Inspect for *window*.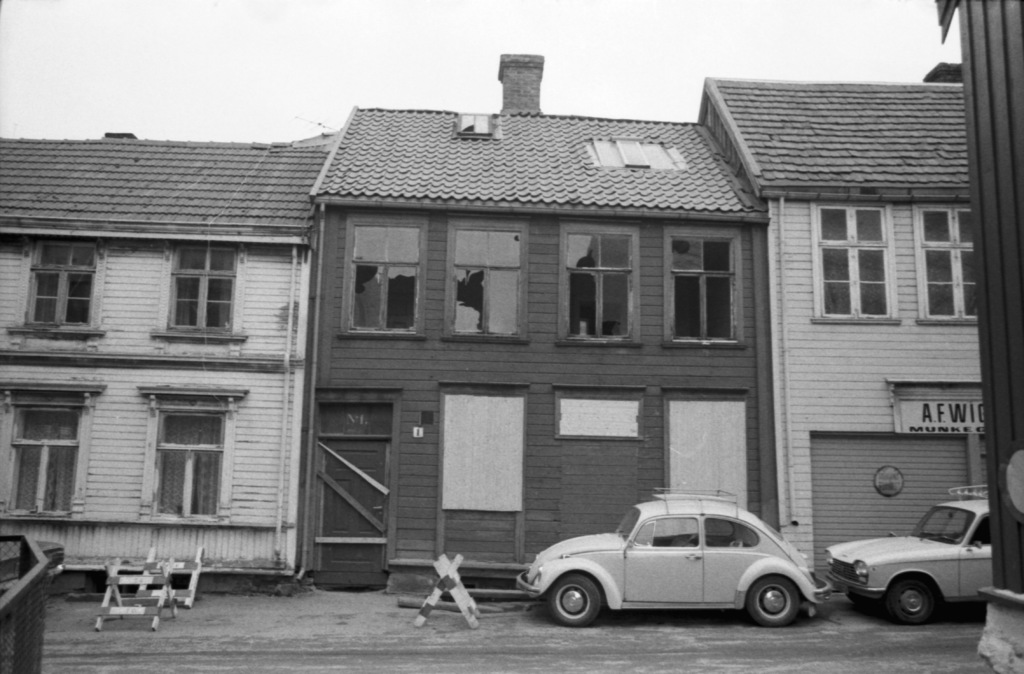
Inspection: detection(0, 393, 79, 513).
